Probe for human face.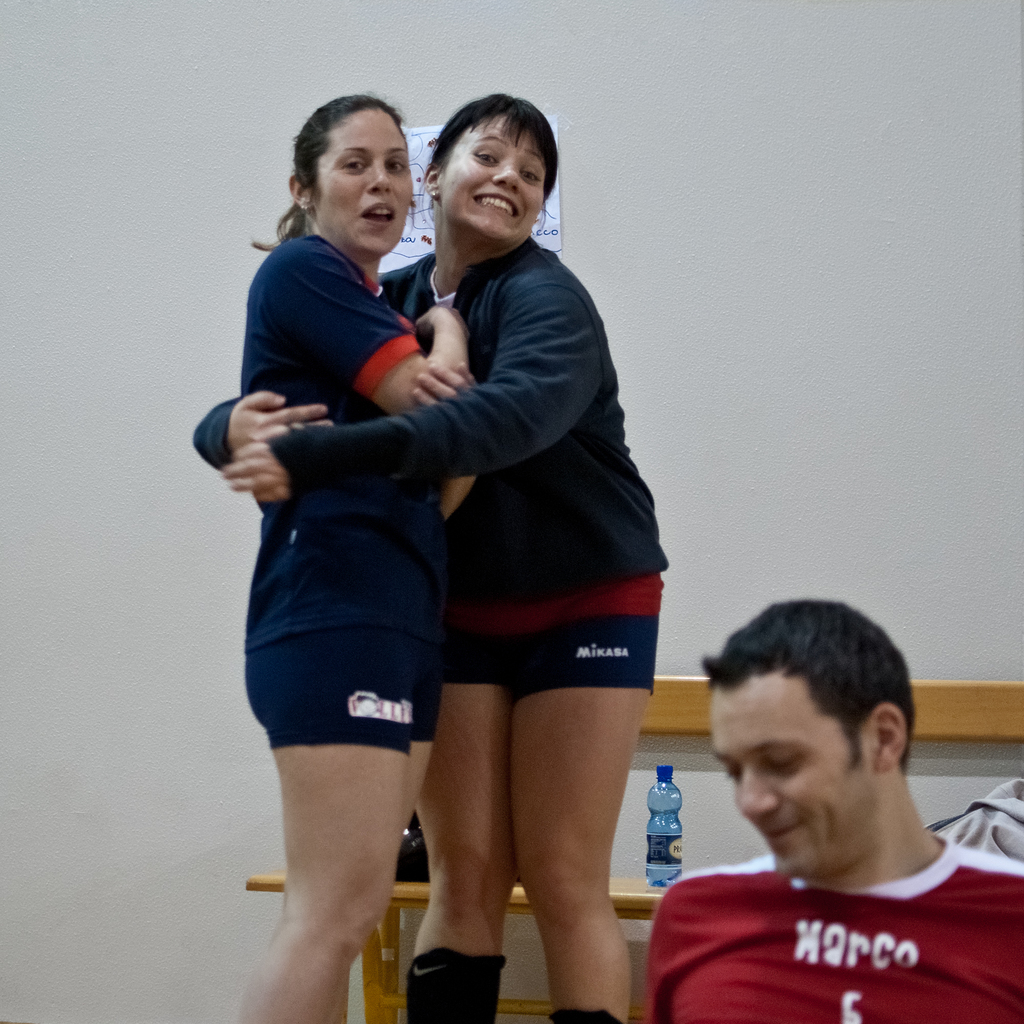
Probe result: <region>442, 111, 547, 244</region>.
